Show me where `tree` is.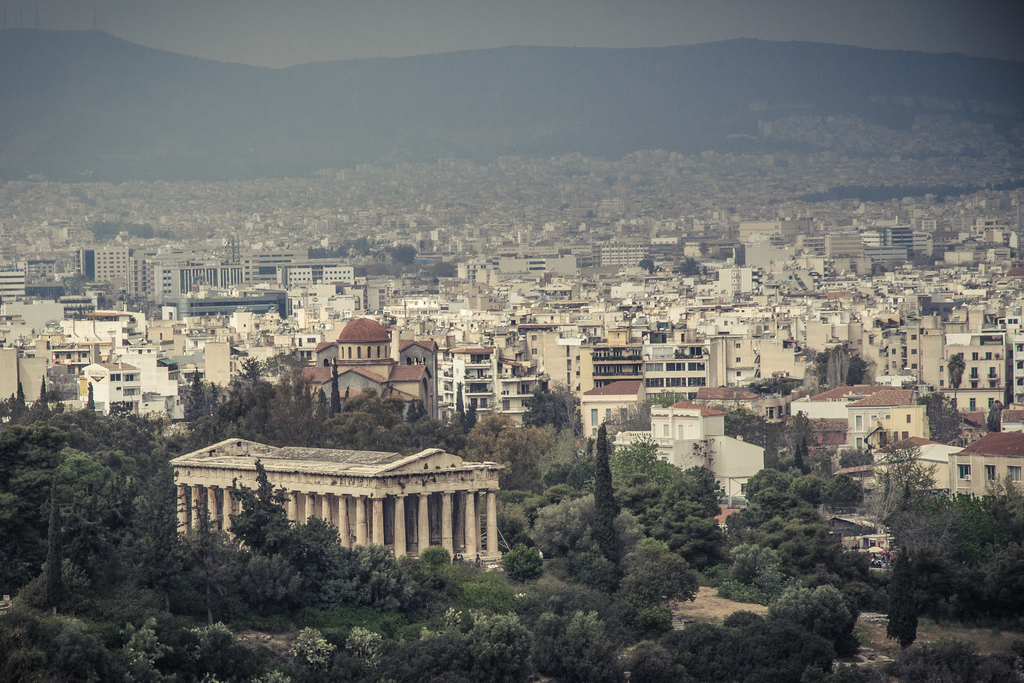
`tree` is at region(383, 238, 426, 267).
